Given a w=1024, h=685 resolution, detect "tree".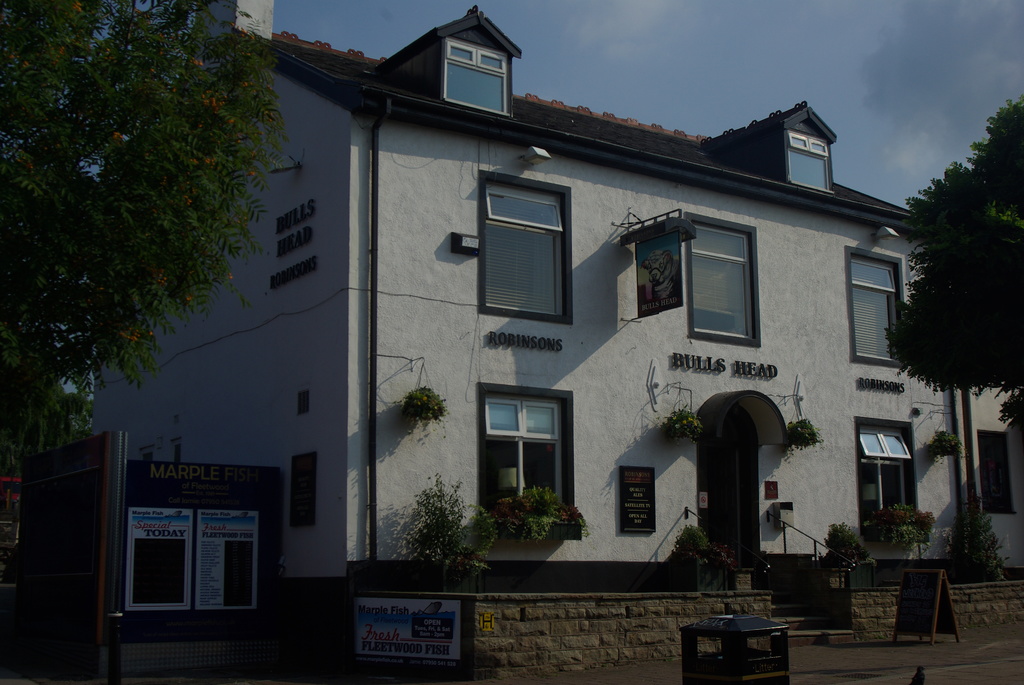
[x1=0, y1=2, x2=282, y2=482].
